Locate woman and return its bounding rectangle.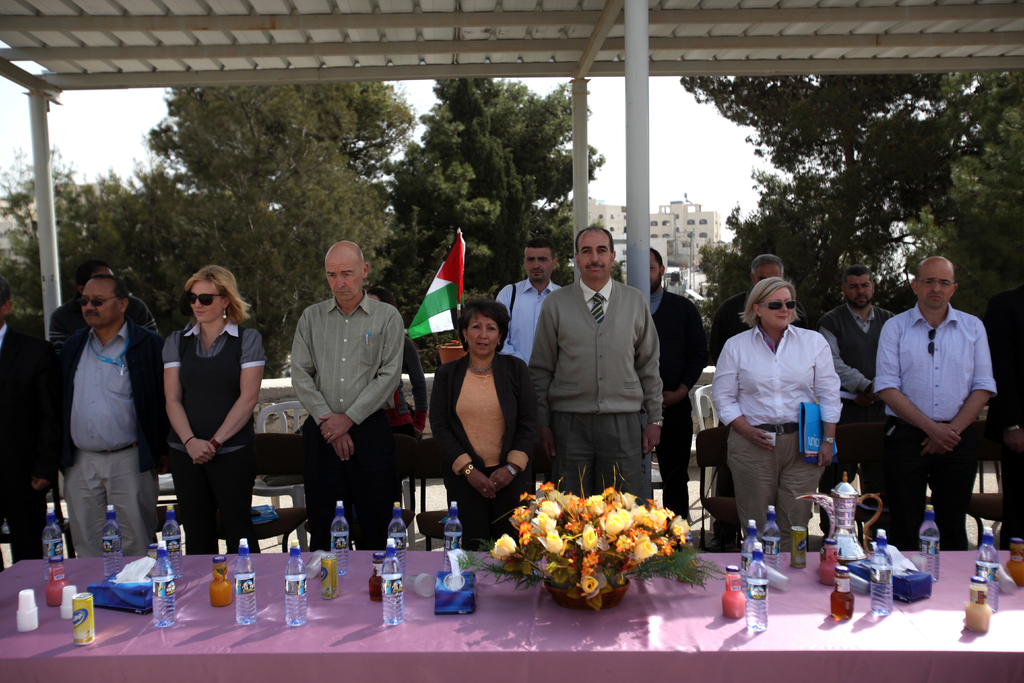
bbox(429, 305, 531, 546).
